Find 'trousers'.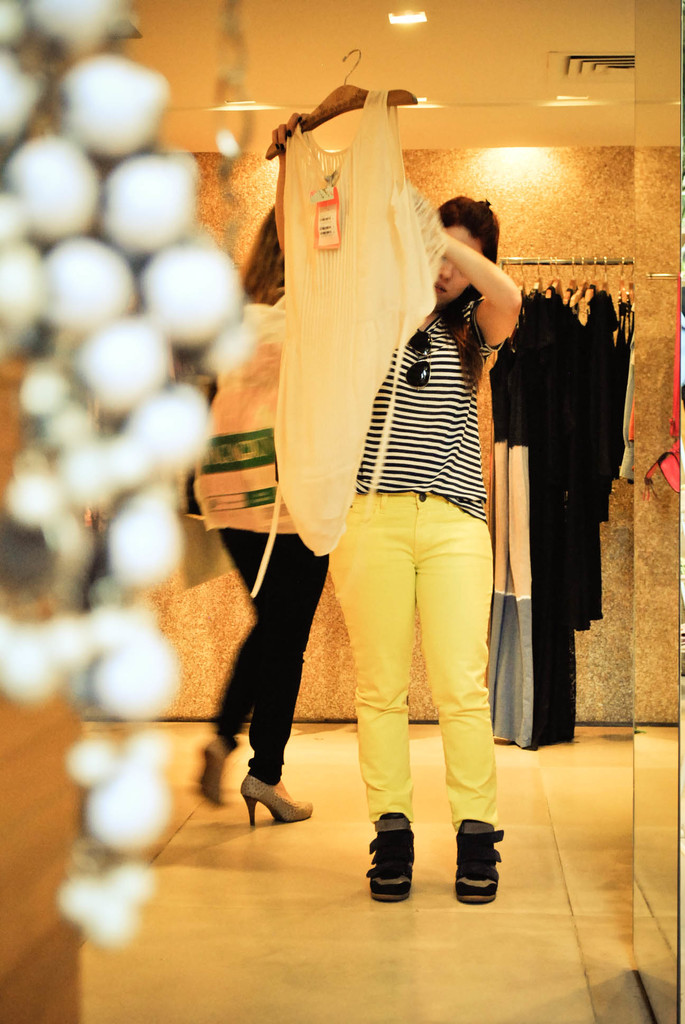
217, 527, 331, 783.
